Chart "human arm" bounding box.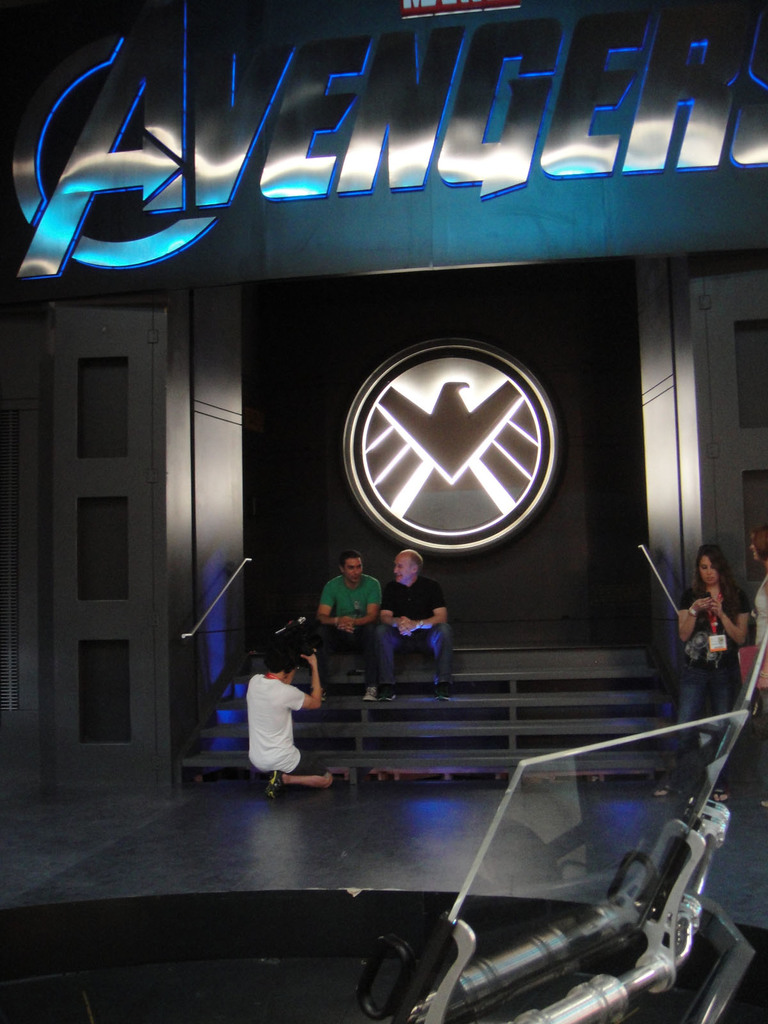
Charted: bbox=(381, 588, 410, 643).
